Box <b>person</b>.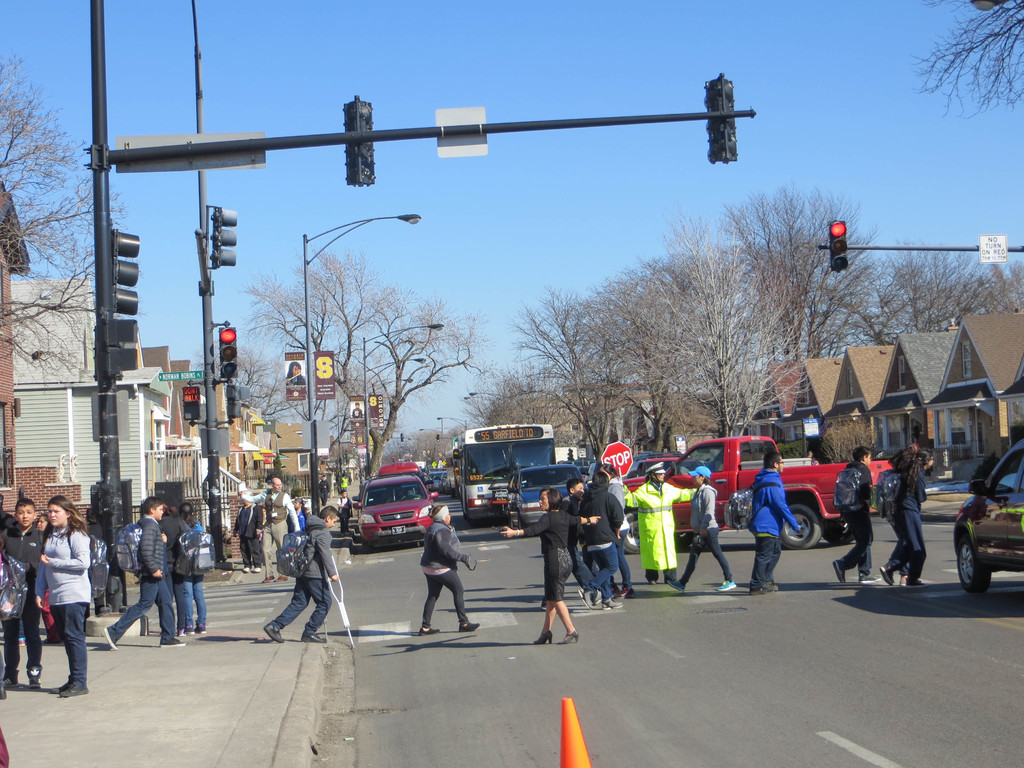
detection(1, 498, 45, 684).
